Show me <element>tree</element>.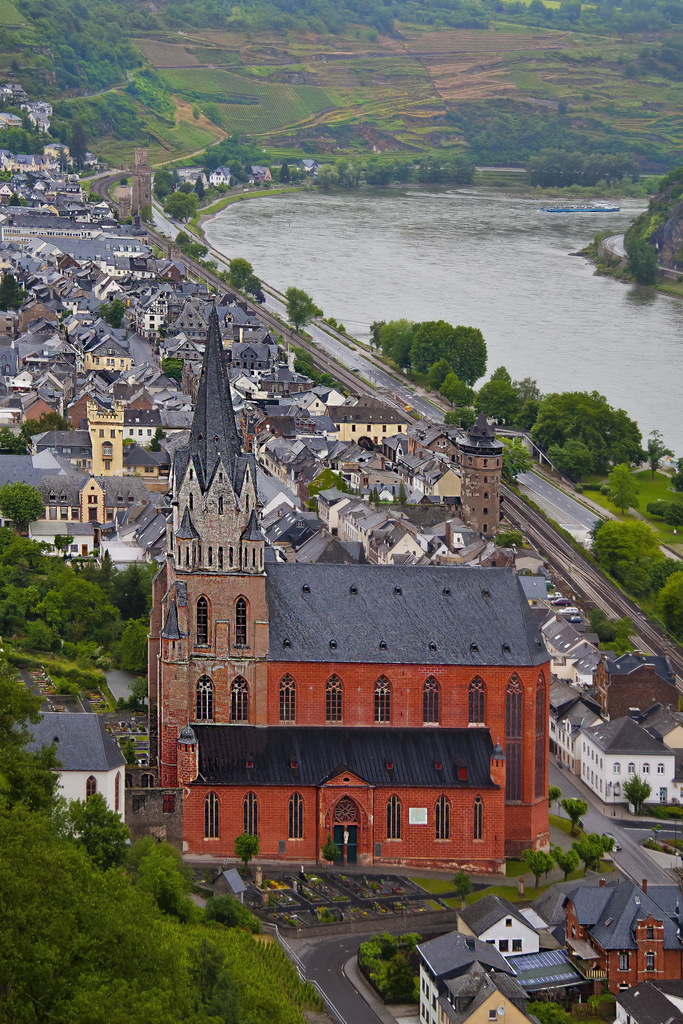
<element>tree</element> is here: <region>292, 340, 359, 395</region>.
